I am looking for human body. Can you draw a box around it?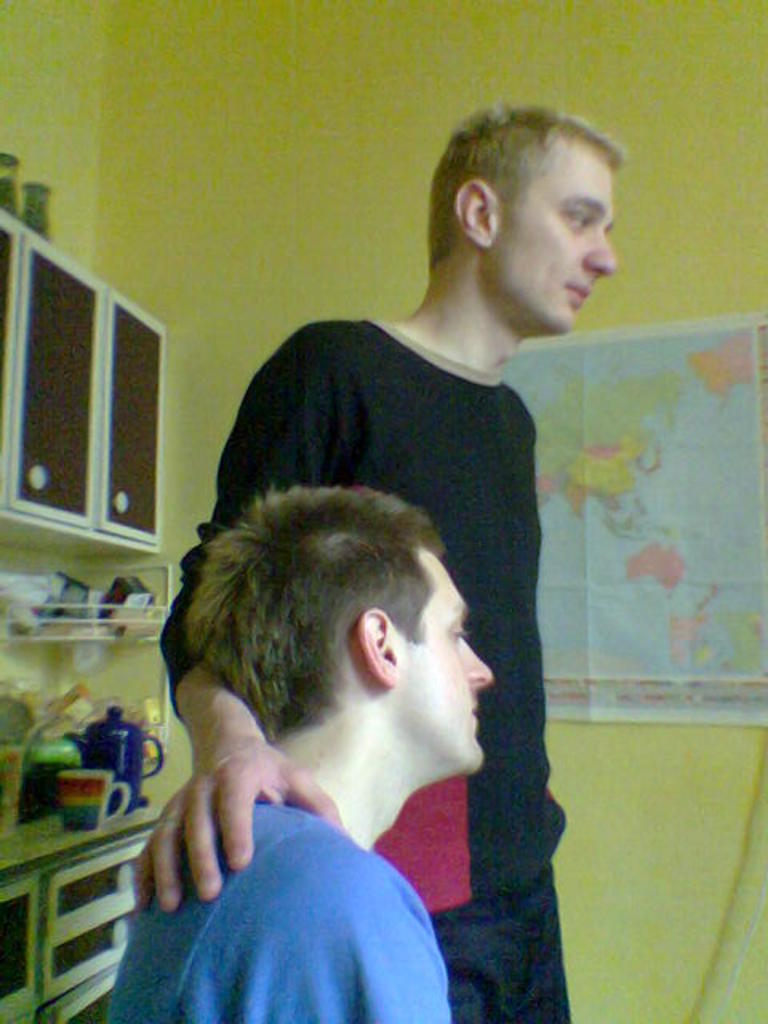
Sure, the bounding box is bbox(96, 488, 491, 1022).
